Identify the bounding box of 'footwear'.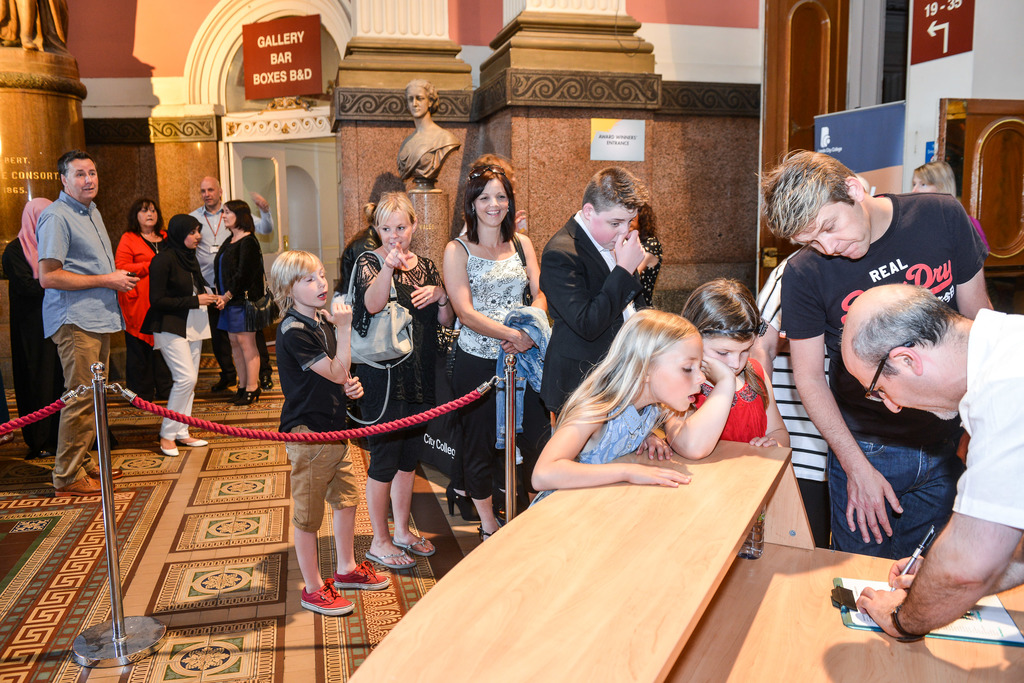
56/473/108/495.
